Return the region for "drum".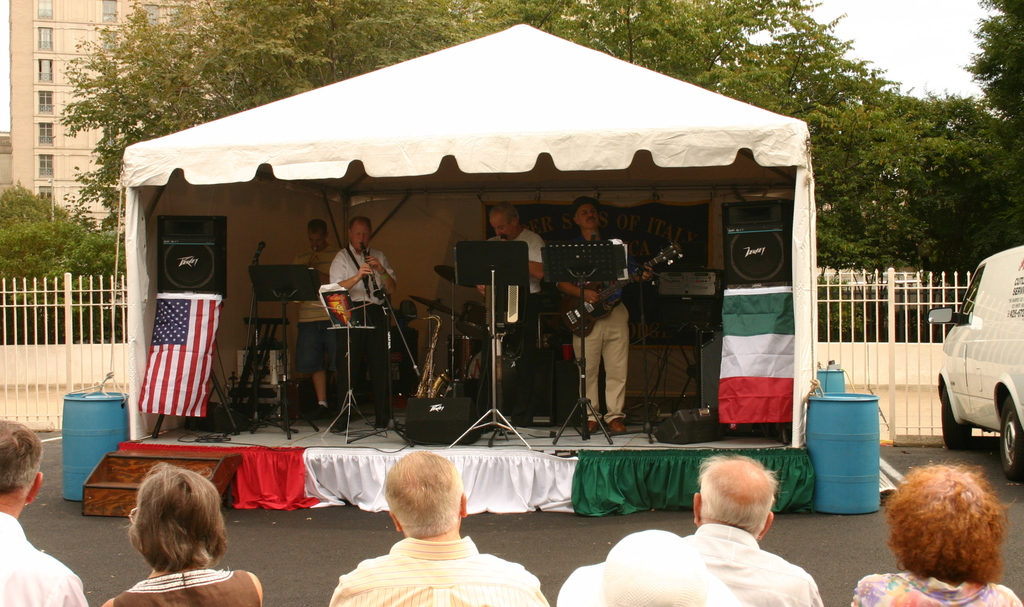
444:334:480:379.
